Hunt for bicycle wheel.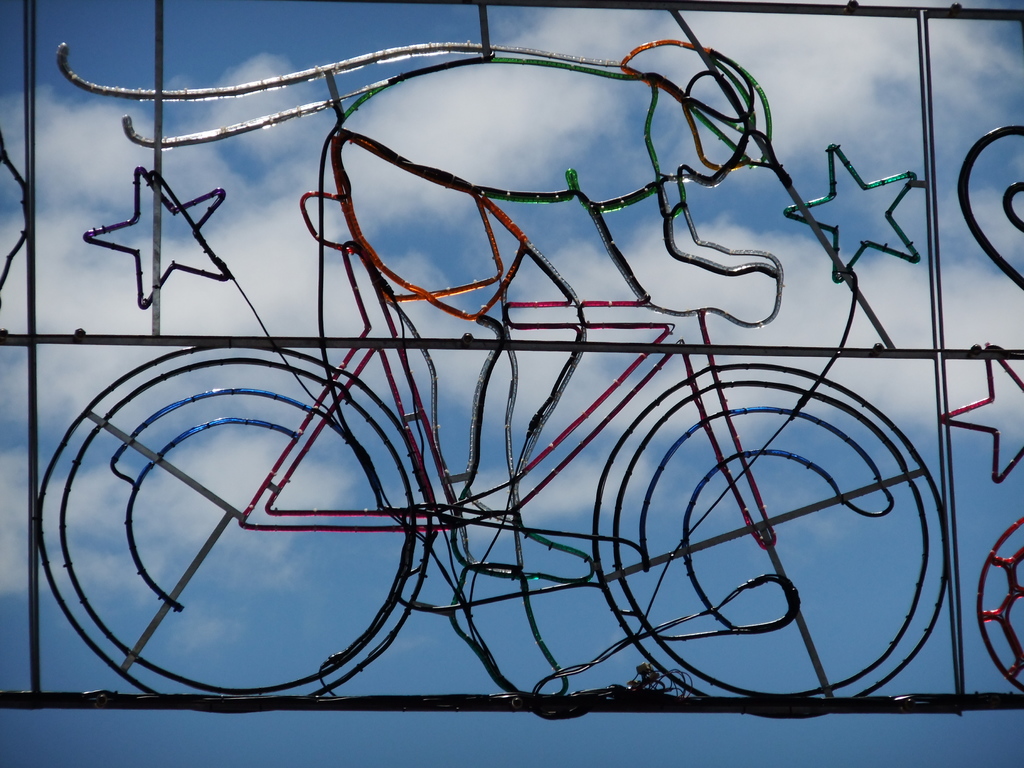
Hunted down at box=[588, 363, 947, 705].
